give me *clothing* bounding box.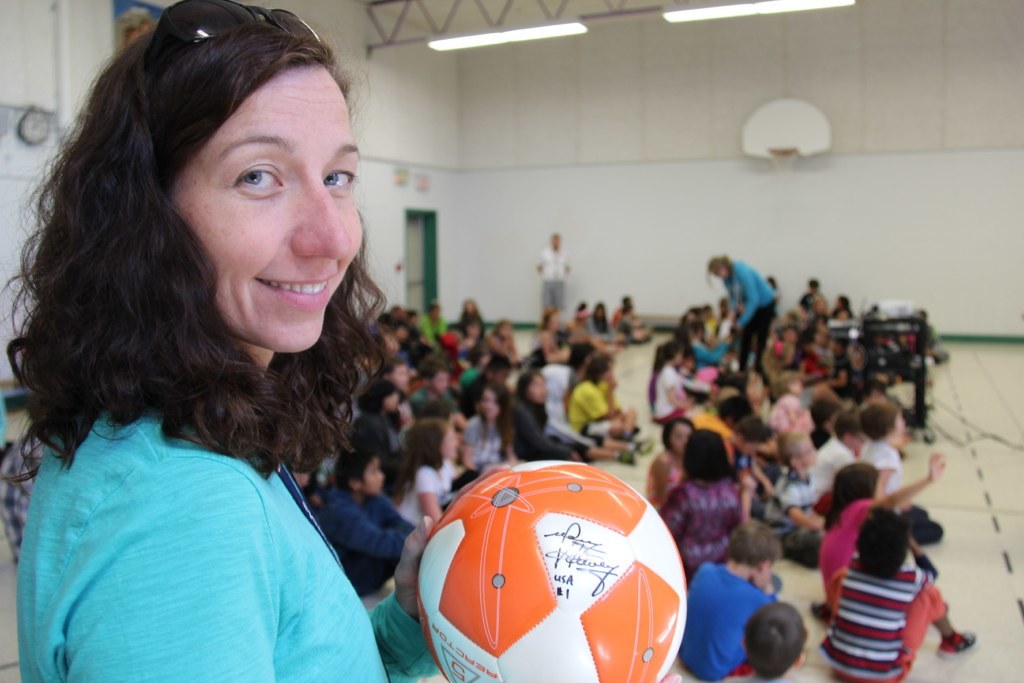
530 246 575 309.
